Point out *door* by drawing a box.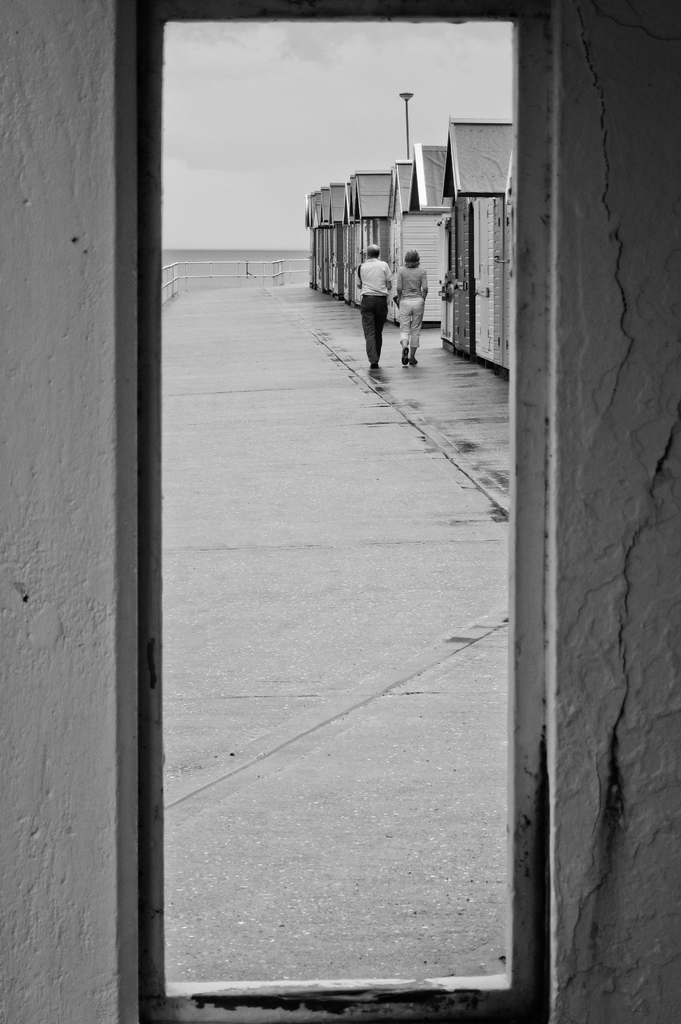
pyautogui.locateOnScreen(455, 204, 472, 354).
